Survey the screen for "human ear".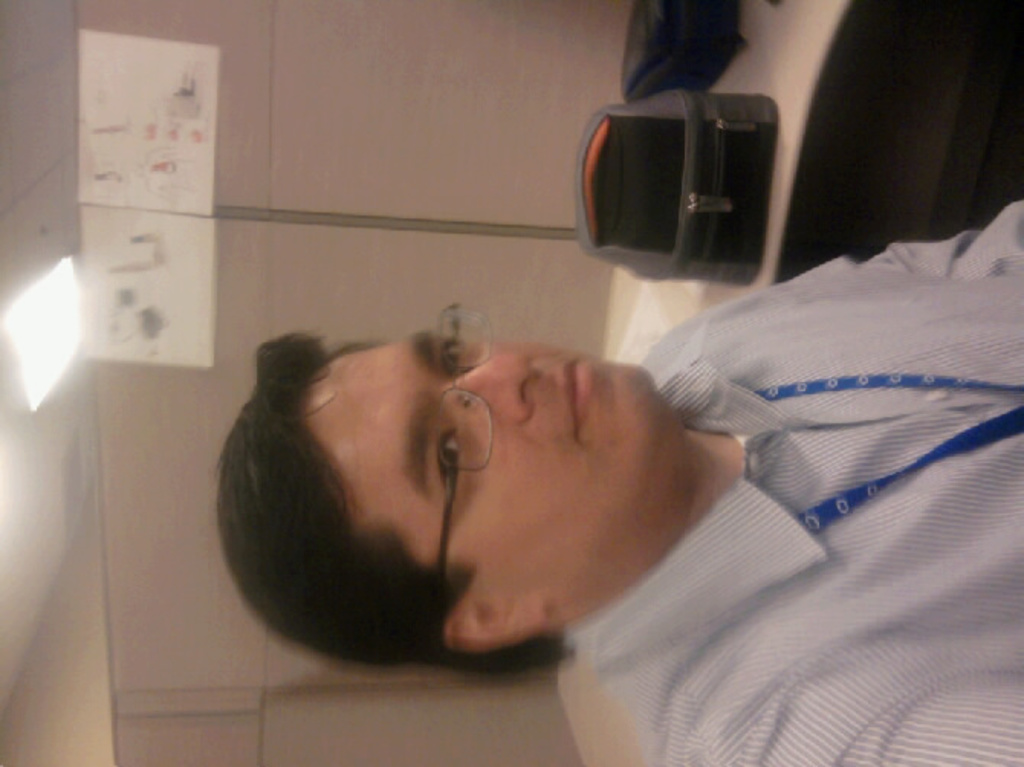
Survey found: select_region(445, 596, 556, 654).
